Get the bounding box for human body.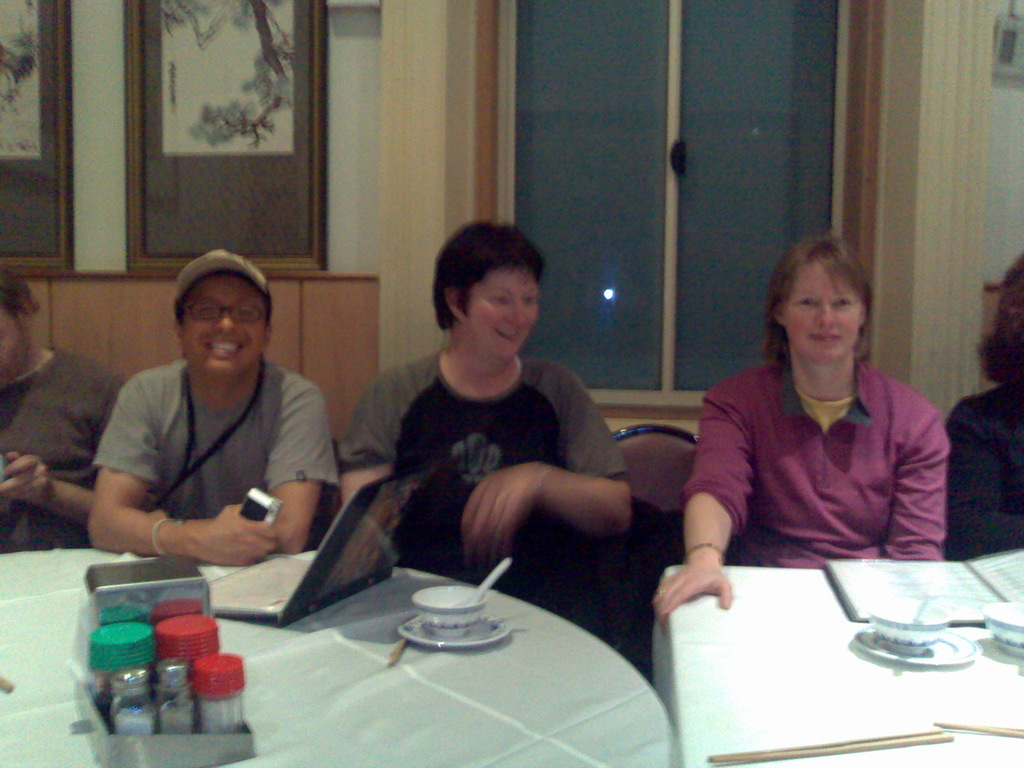
rect(91, 353, 338, 569).
